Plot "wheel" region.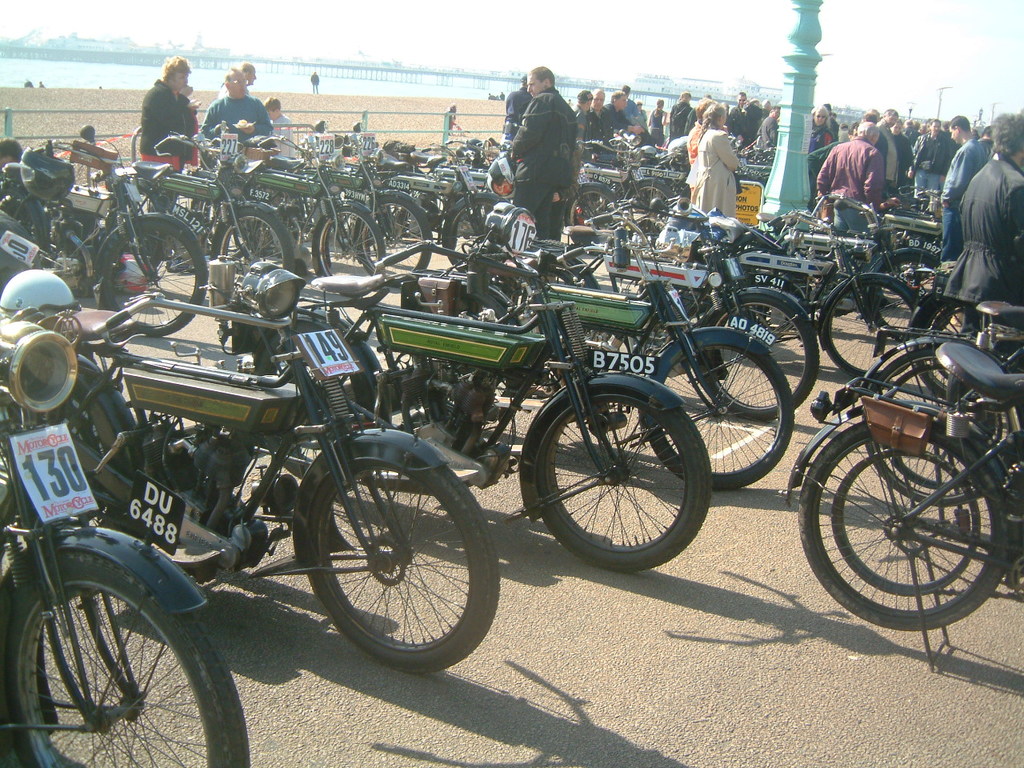
Plotted at x1=622, y1=178, x2=702, y2=218.
